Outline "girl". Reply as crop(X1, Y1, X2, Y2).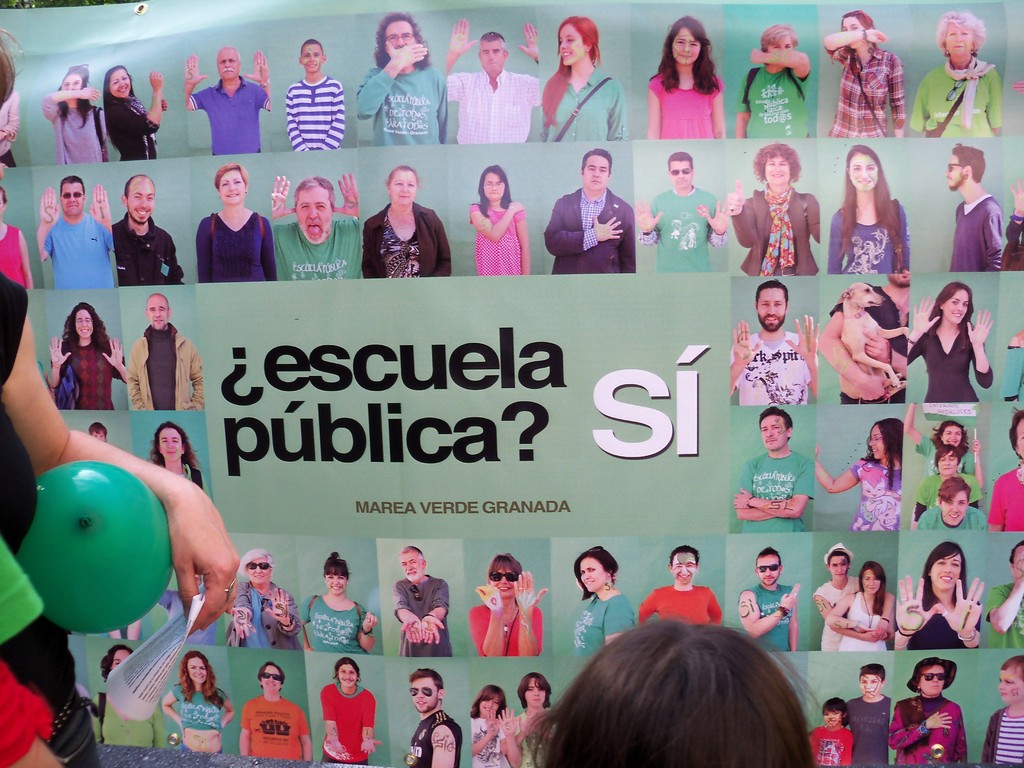
crop(323, 659, 382, 766).
